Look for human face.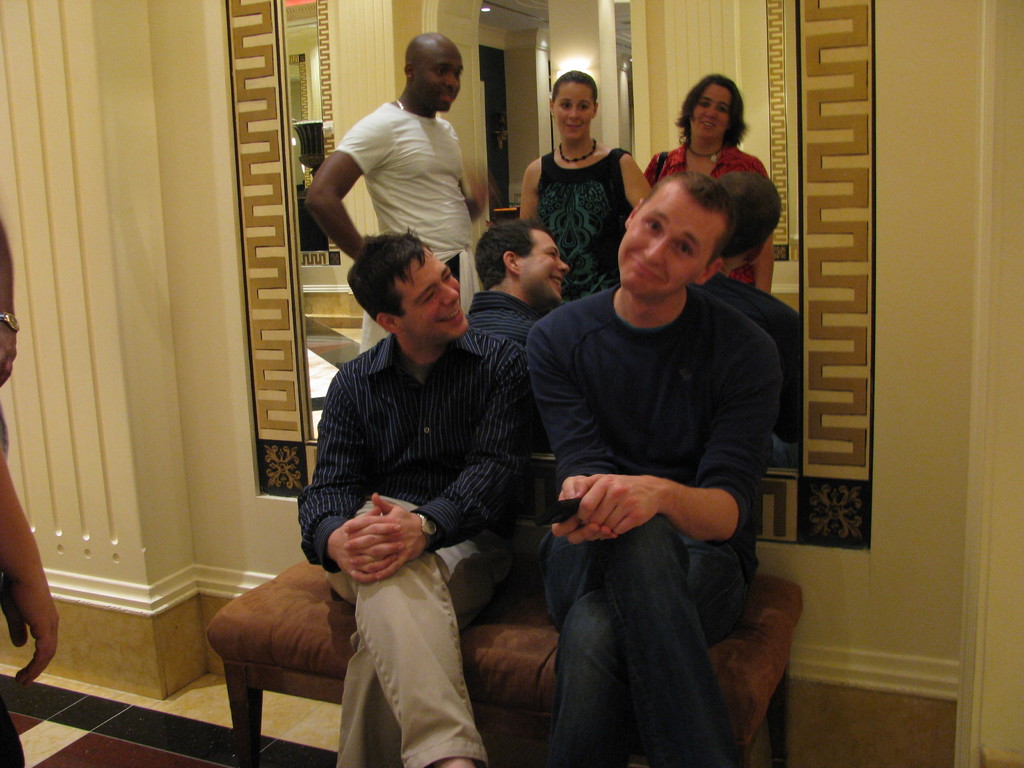
Found: crop(620, 183, 705, 292).
